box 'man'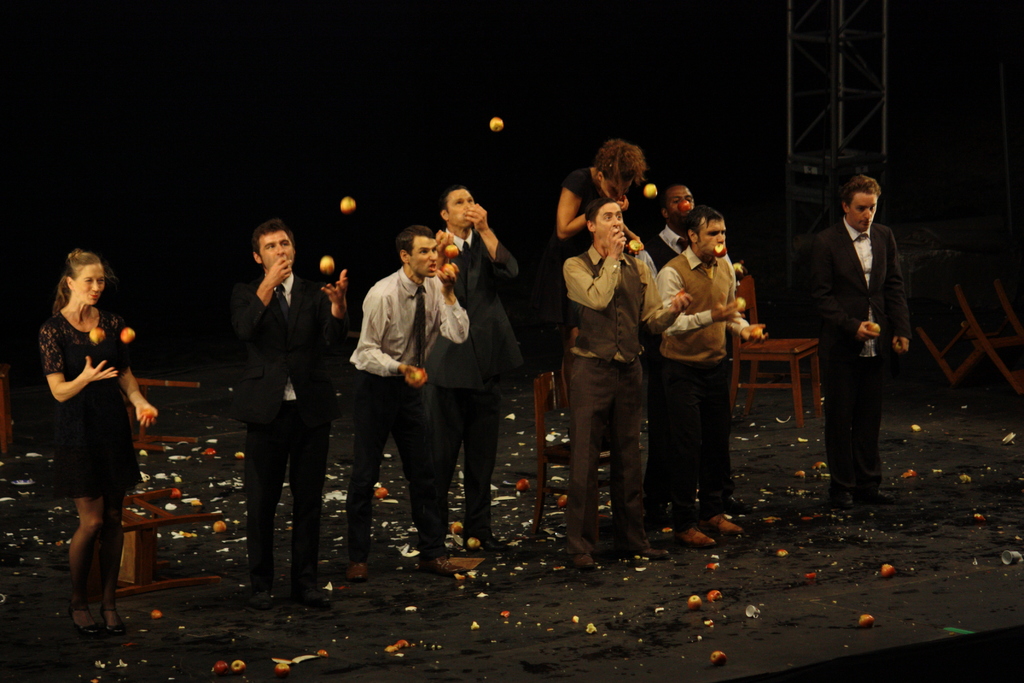
[221, 223, 346, 617]
